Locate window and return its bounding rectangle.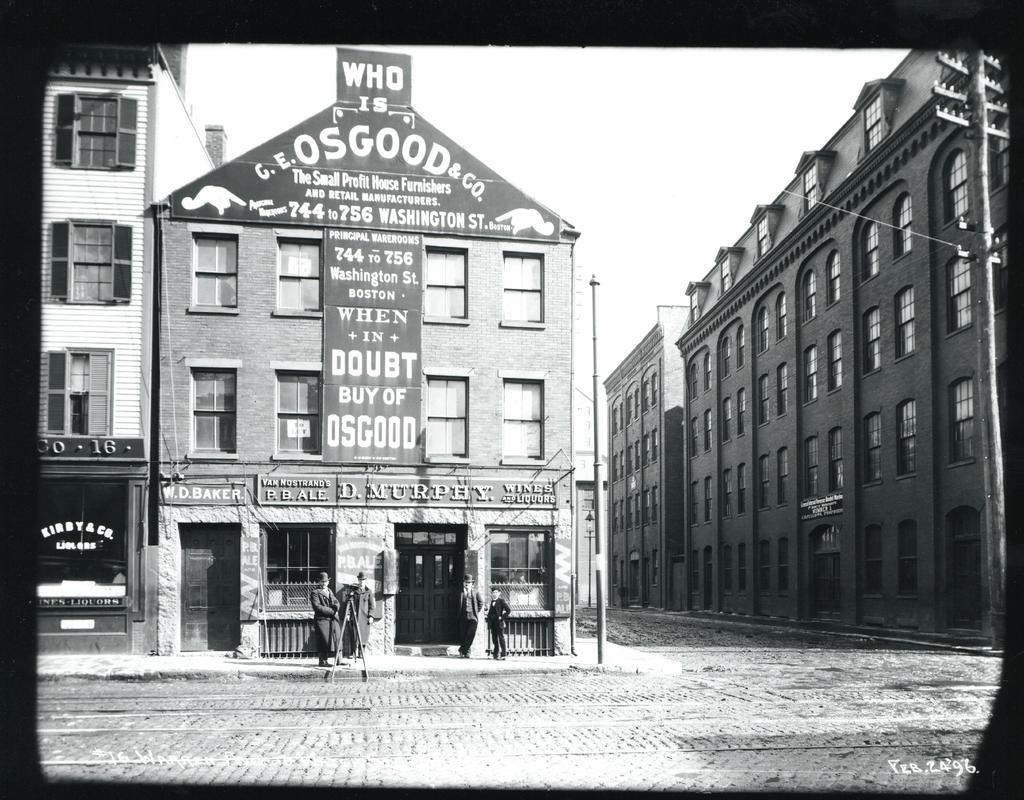
(x1=47, y1=220, x2=132, y2=308).
